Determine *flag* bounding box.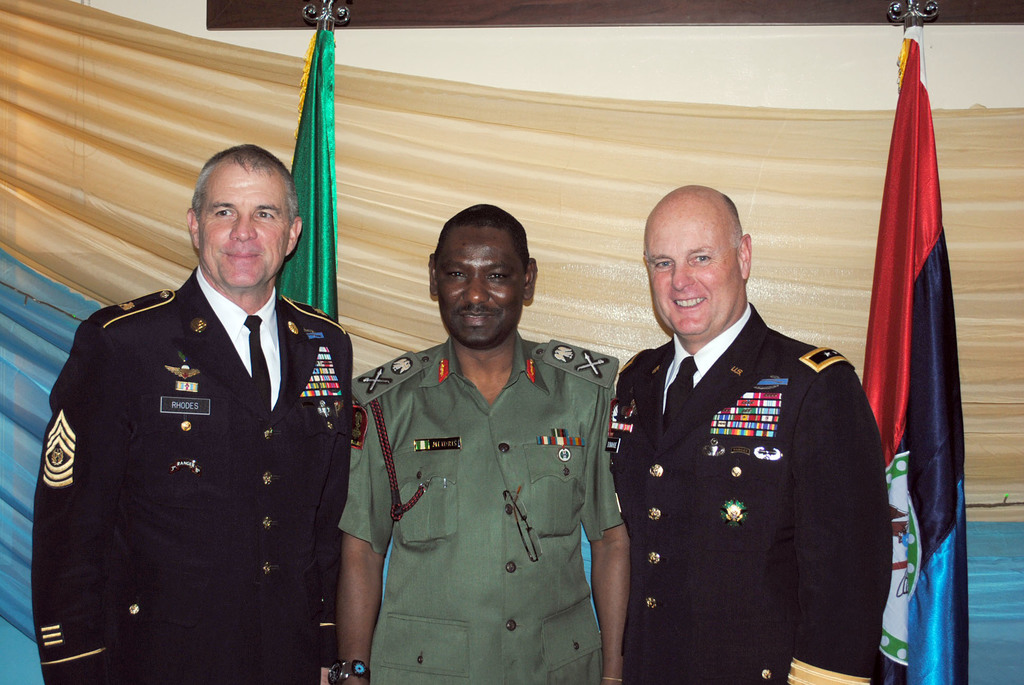
Determined: (left=273, top=3, right=344, bottom=329).
